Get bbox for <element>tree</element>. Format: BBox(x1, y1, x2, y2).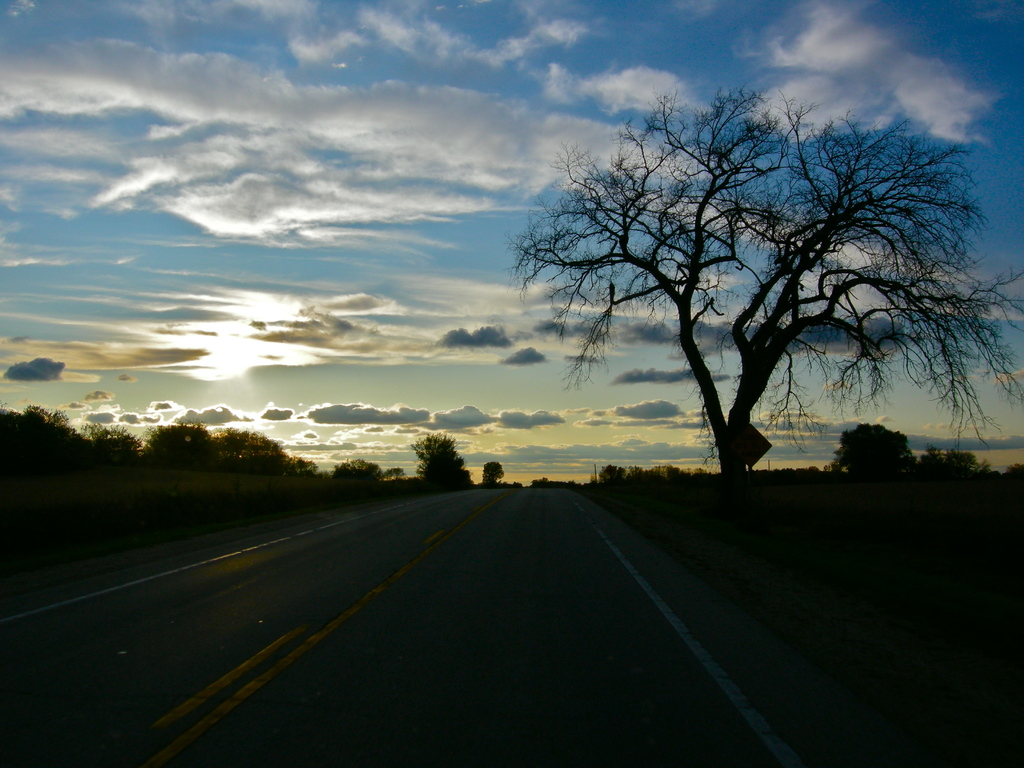
BBox(481, 462, 508, 490).
